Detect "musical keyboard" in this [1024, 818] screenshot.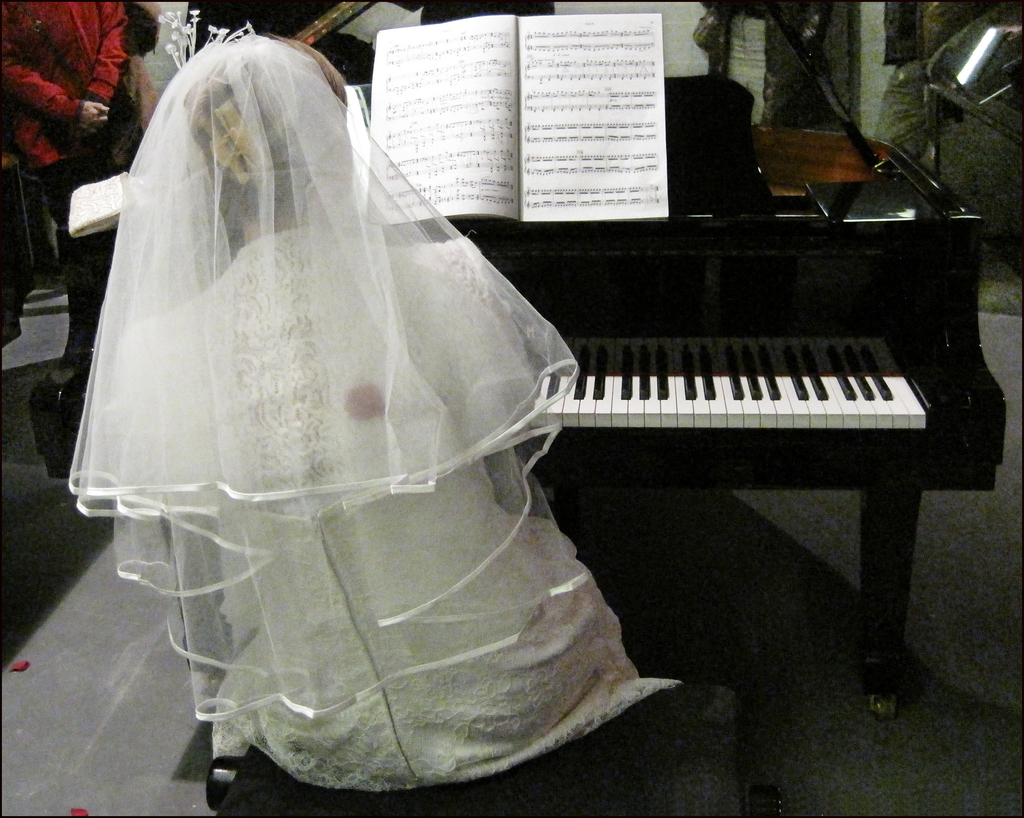
Detection: (x1=532, y1=310, x2=967, y2=450).
